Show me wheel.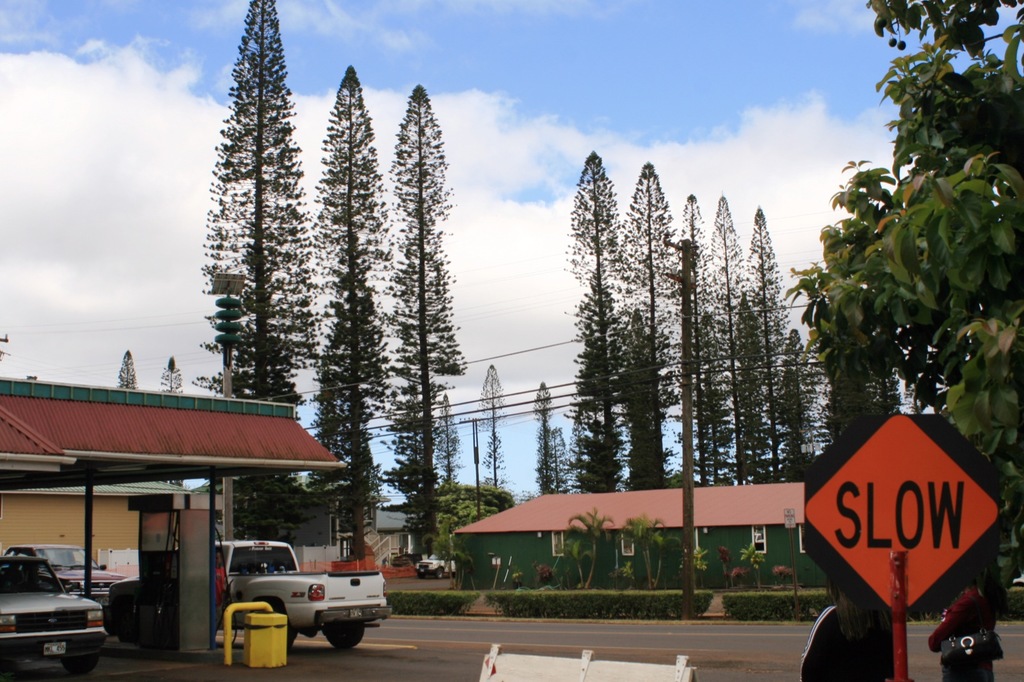
wheel is here: x1=324 y1=617 x2=369 y2=649.
